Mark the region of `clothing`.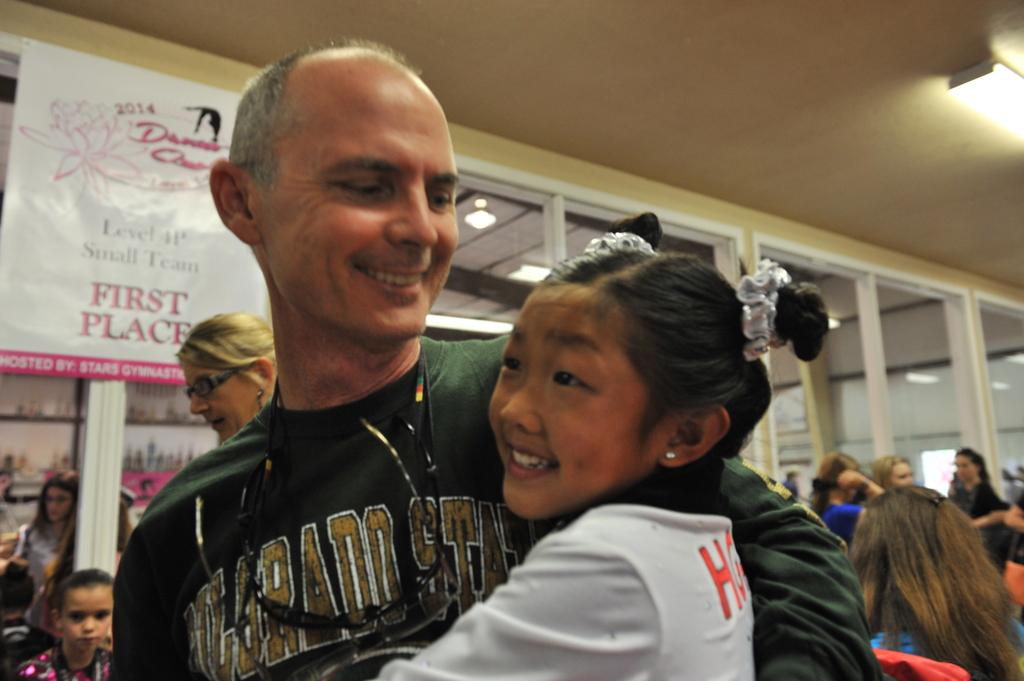
Region: 946, 474, 1011, 567.
